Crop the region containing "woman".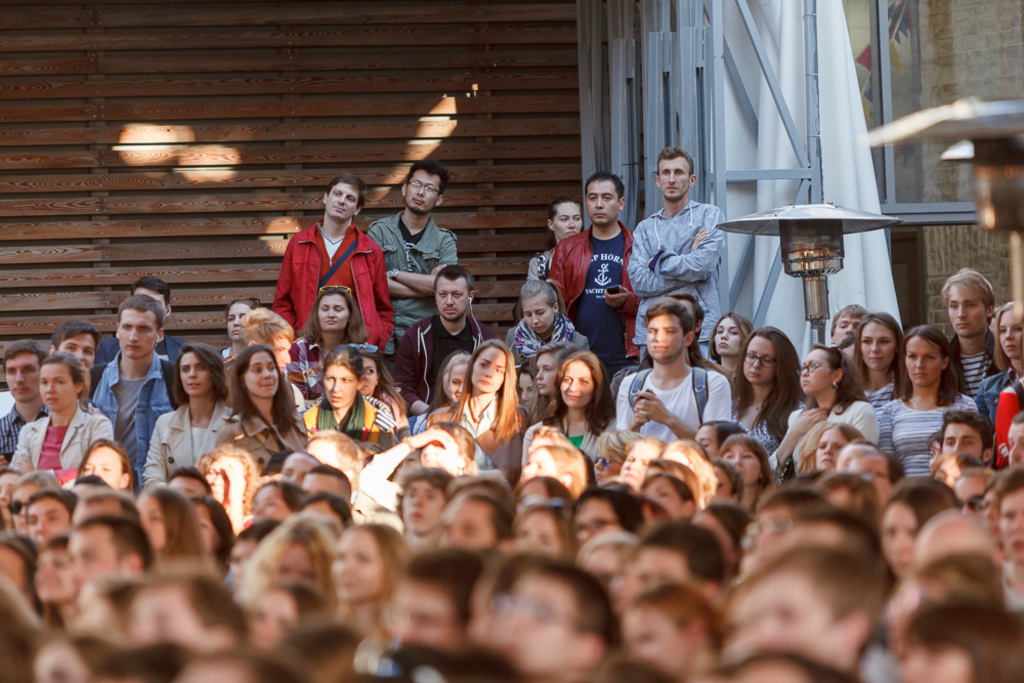
Crop region: [left=527, top=348, right=624, bottom=480].
